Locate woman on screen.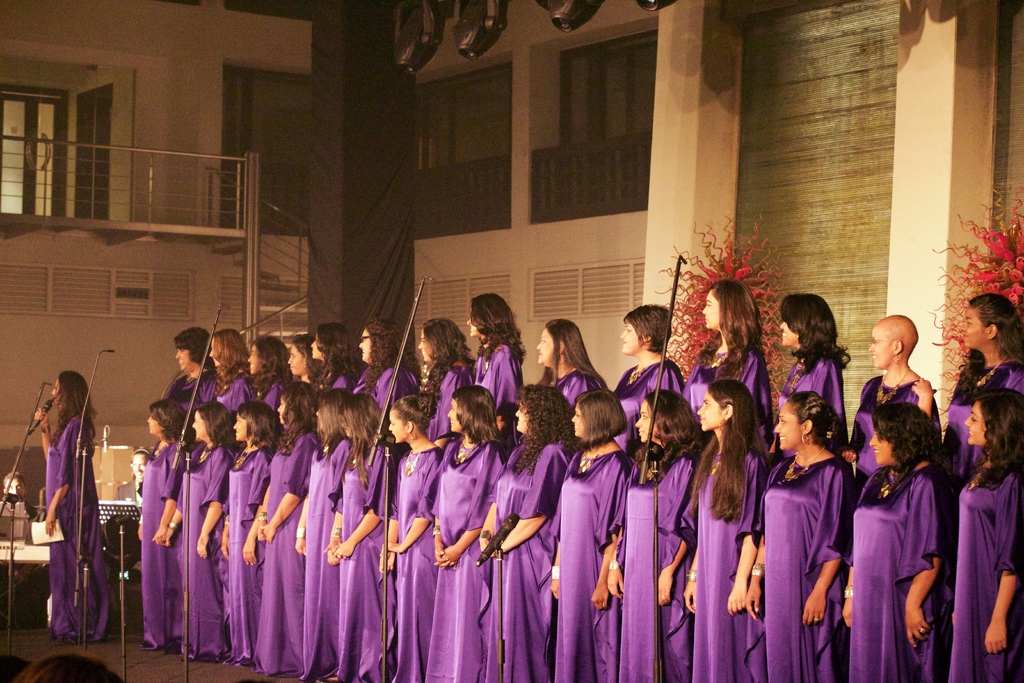
On screen at crop(285, 335, 321, 393).
